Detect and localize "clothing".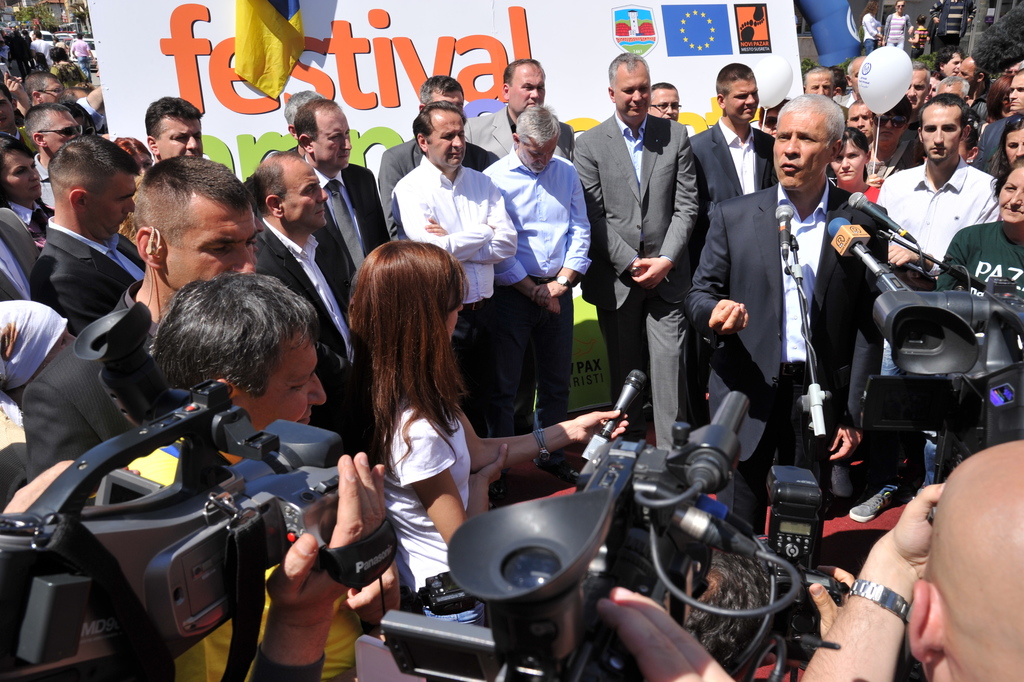
Localized at [x1=882, y1=14, x2=912, y2=48].
